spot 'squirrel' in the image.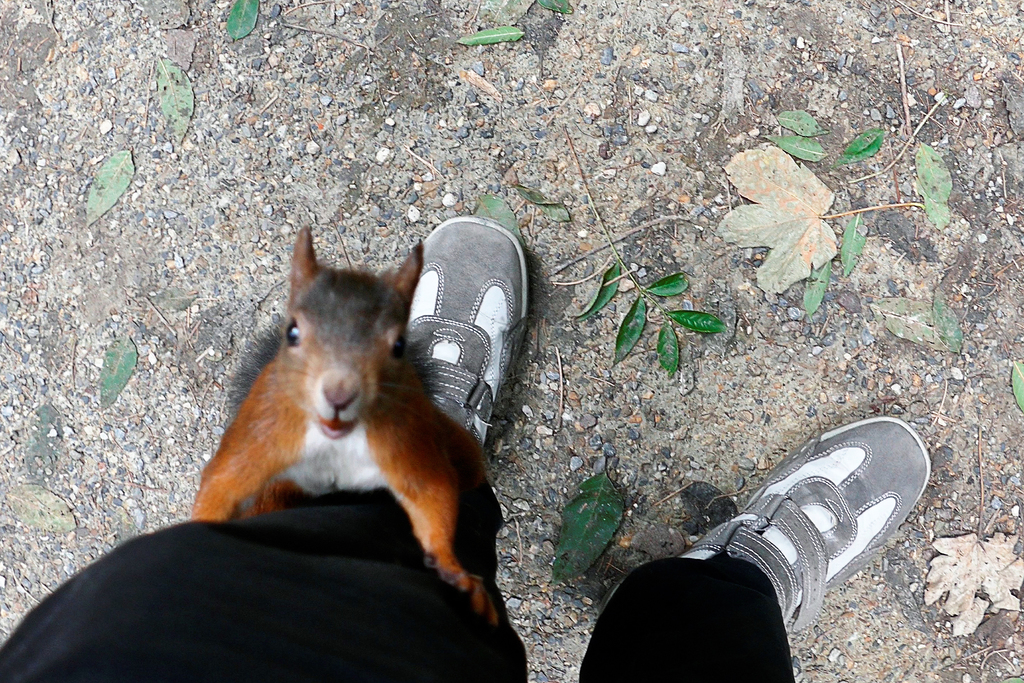
'squirrel' found at bbox(190, 224, 500, 627).
